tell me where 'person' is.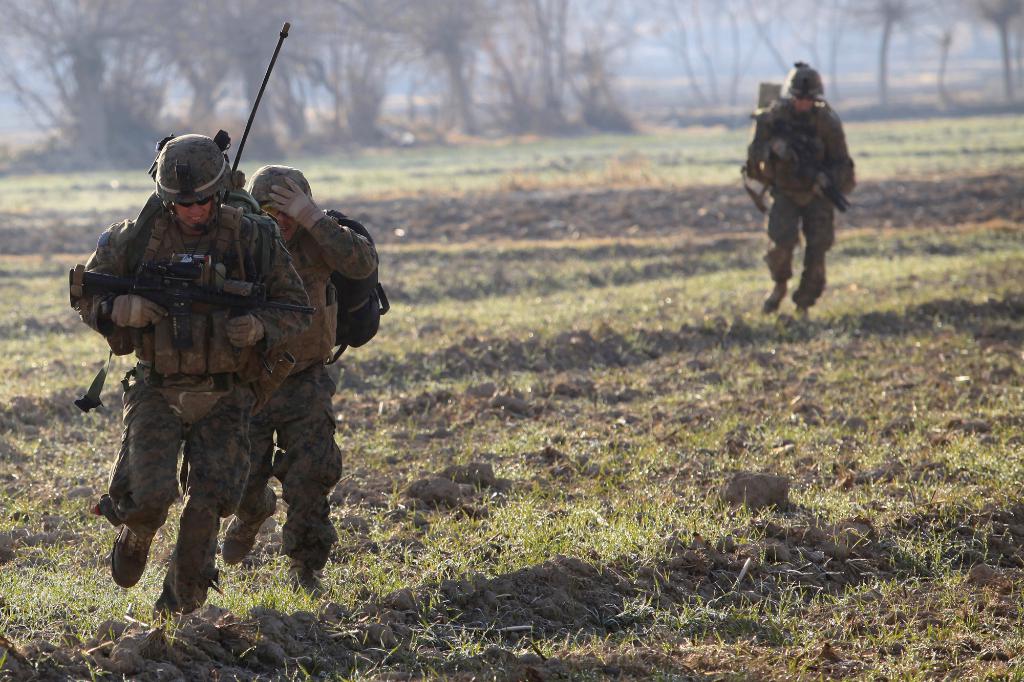
'person' is at x1=735 y1=59 x2=854 y2=316.
